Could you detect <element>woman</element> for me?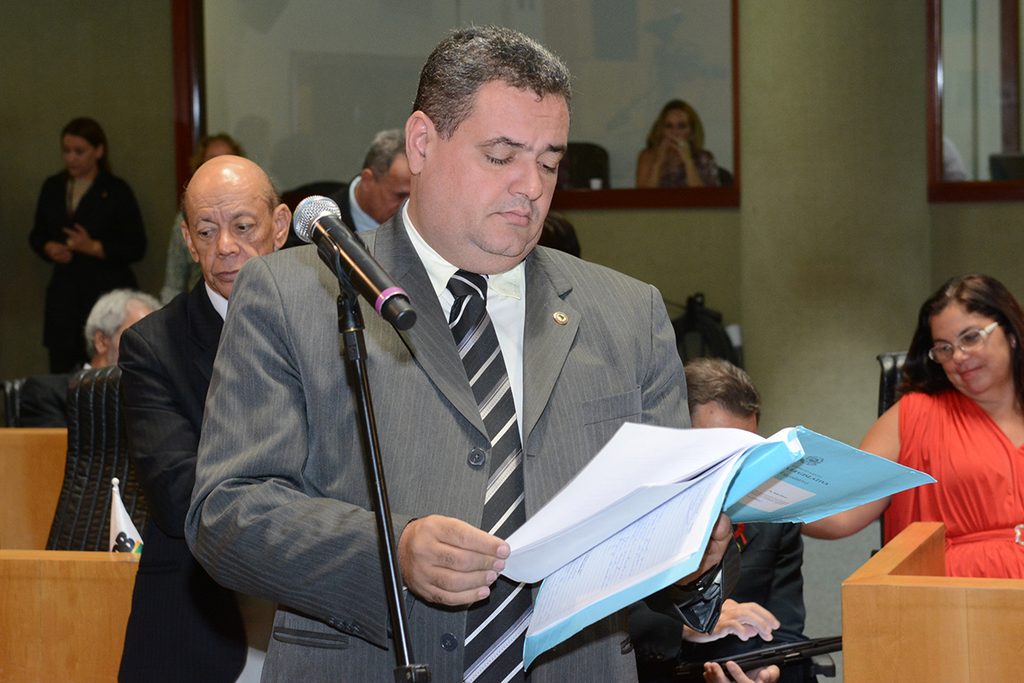
Detection result: x1=36 y1=113 x2=154 y2=381.
